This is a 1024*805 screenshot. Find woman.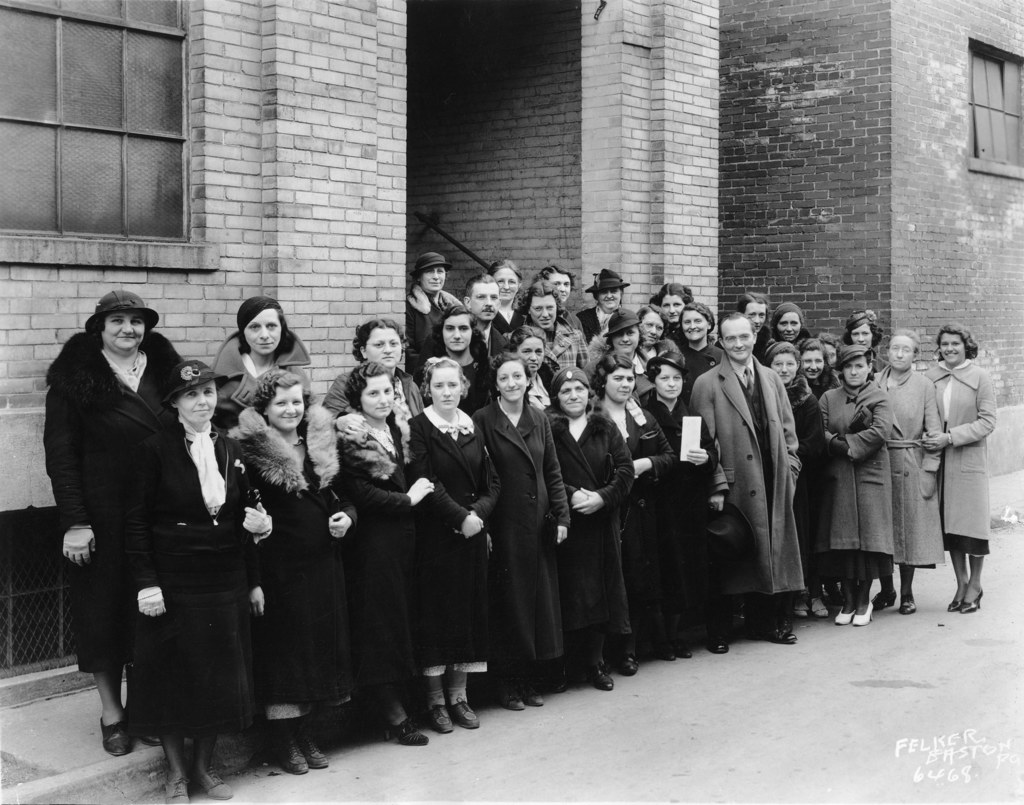
Bounding box: [left=647, top=279, right=700, bottom=339].
